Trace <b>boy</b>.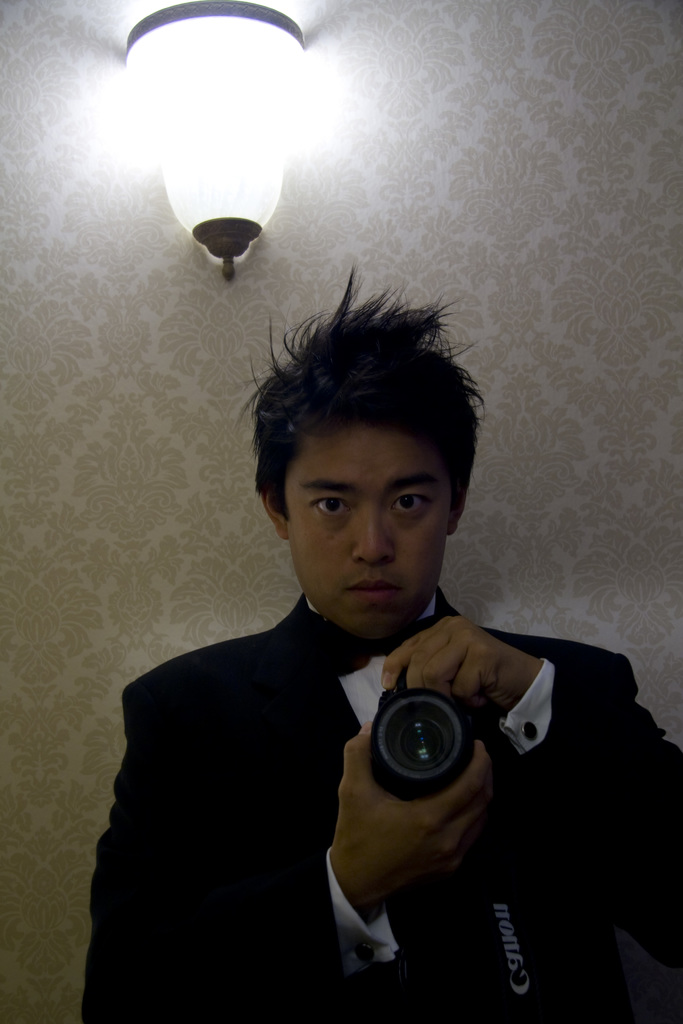
Traced to region(72, 264, 682, 1023).
